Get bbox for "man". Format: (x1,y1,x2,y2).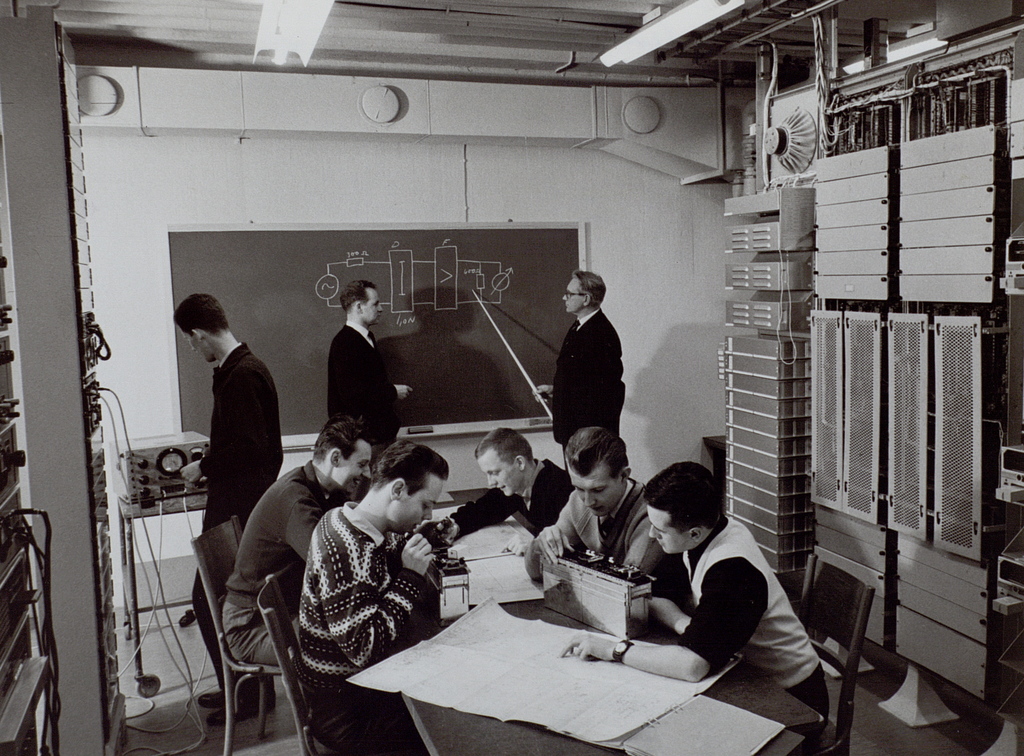
(530,419,695,619).
